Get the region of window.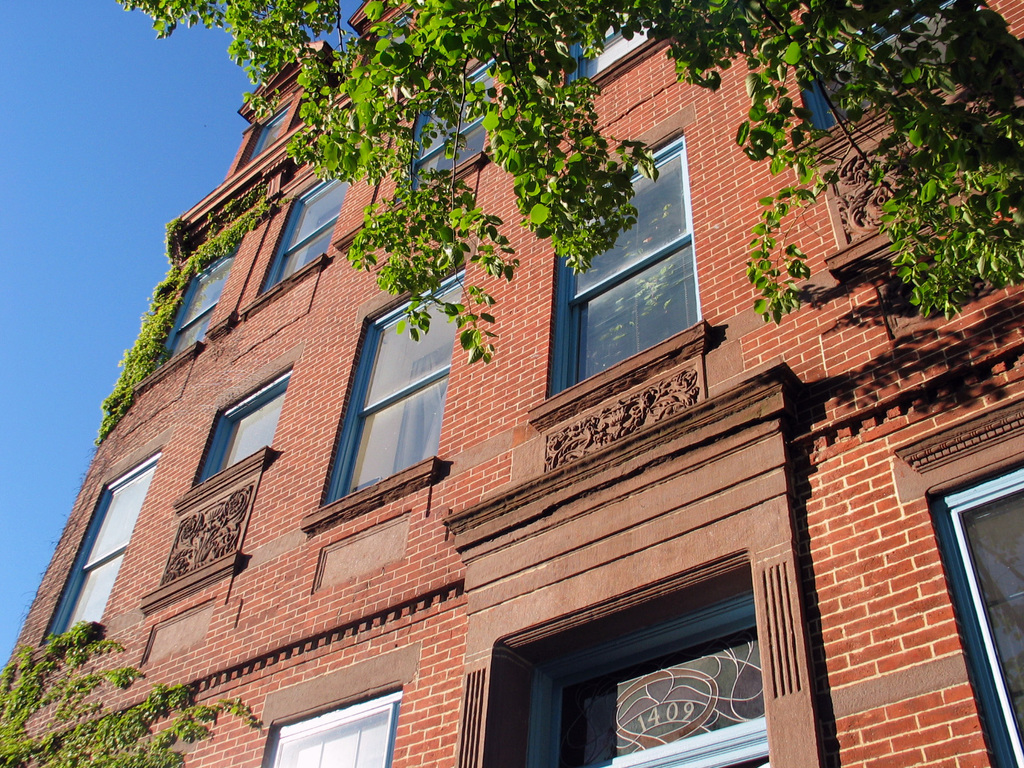
<bbox>178, 76, 309, 224</bbox>.
